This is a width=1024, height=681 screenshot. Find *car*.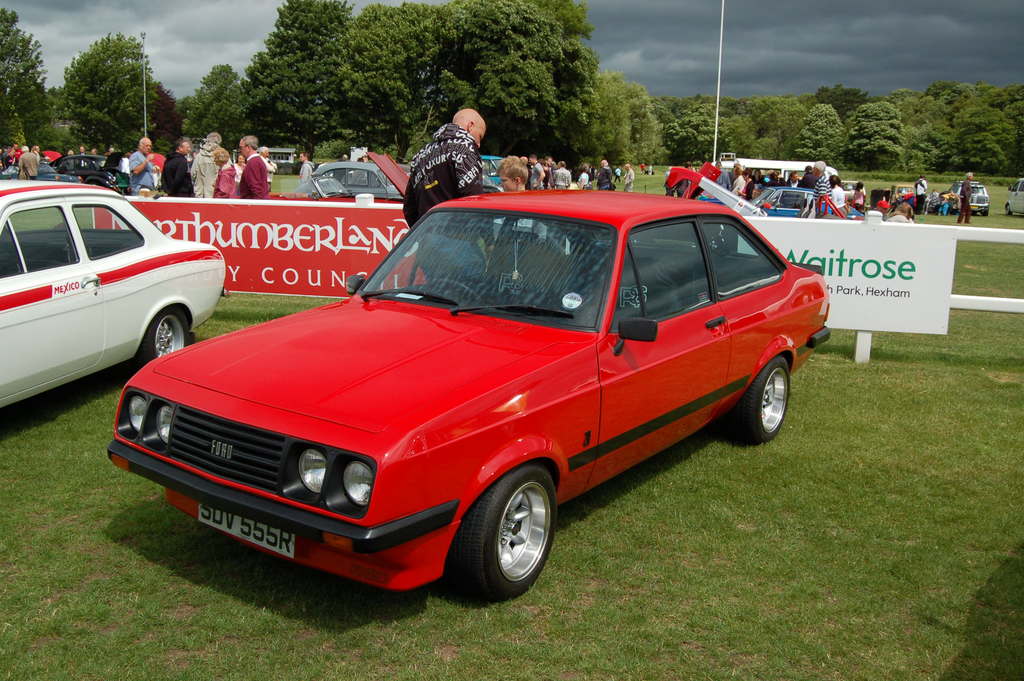
Bounding box: bbox=[477, 151, 504, 185].
